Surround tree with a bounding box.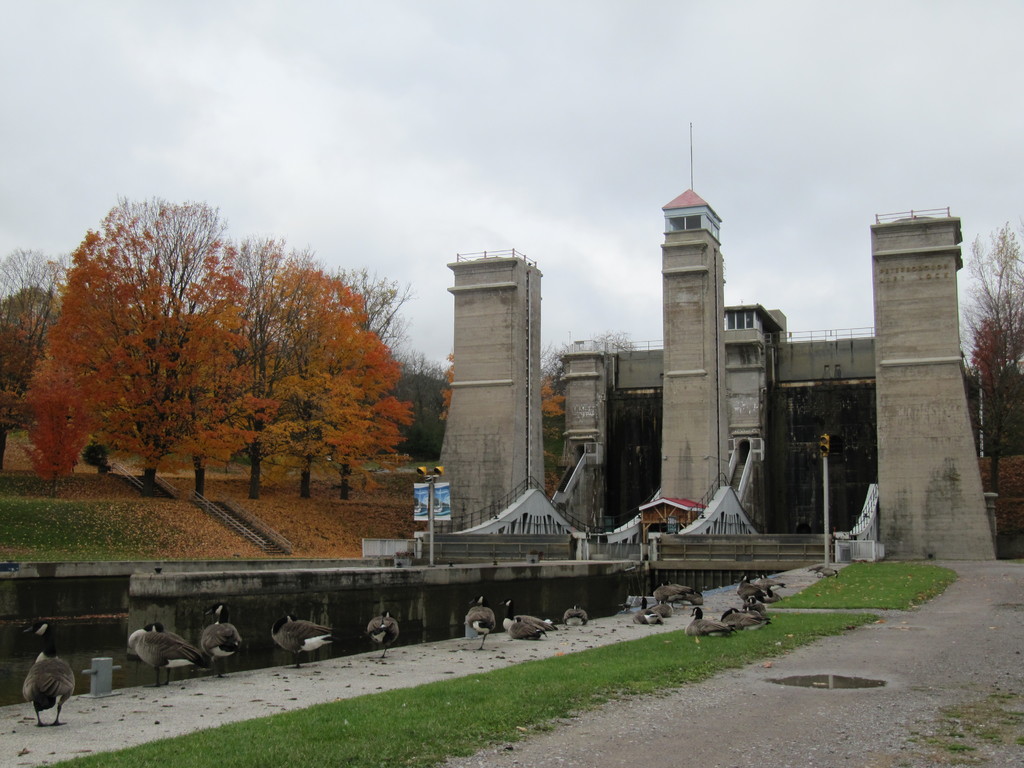
[left=0, top=248, right=61, bottom=467].
